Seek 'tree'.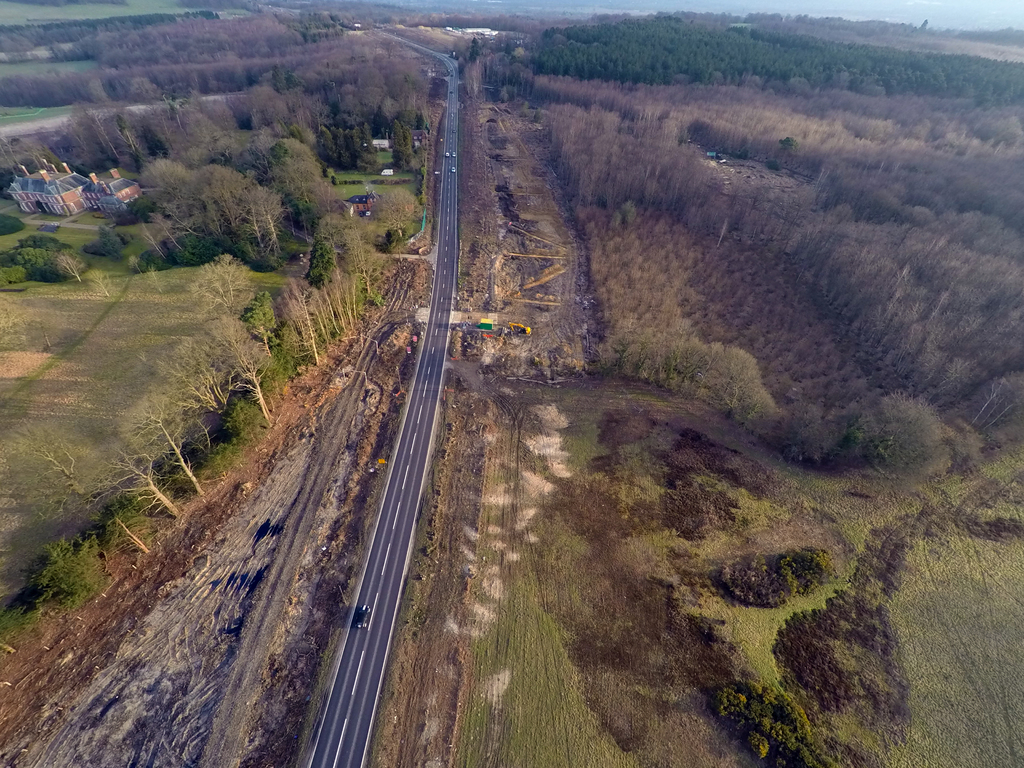
detection(379, 179, 409, 229).
